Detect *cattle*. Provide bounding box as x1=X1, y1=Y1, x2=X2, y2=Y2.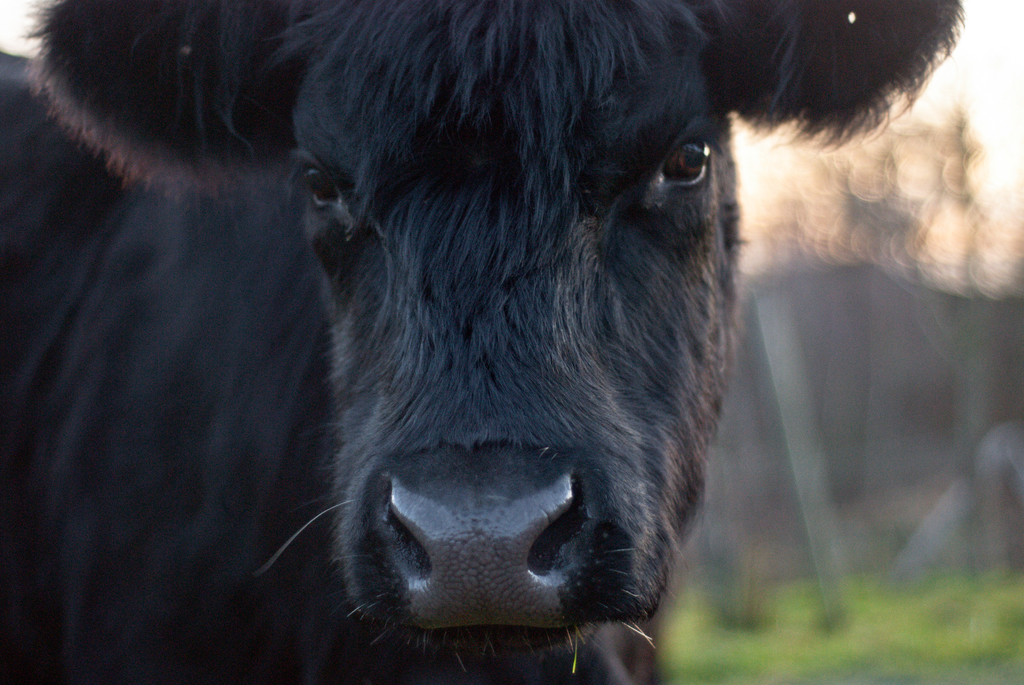
x1=0, y1=0, x2=941, y2=684.
